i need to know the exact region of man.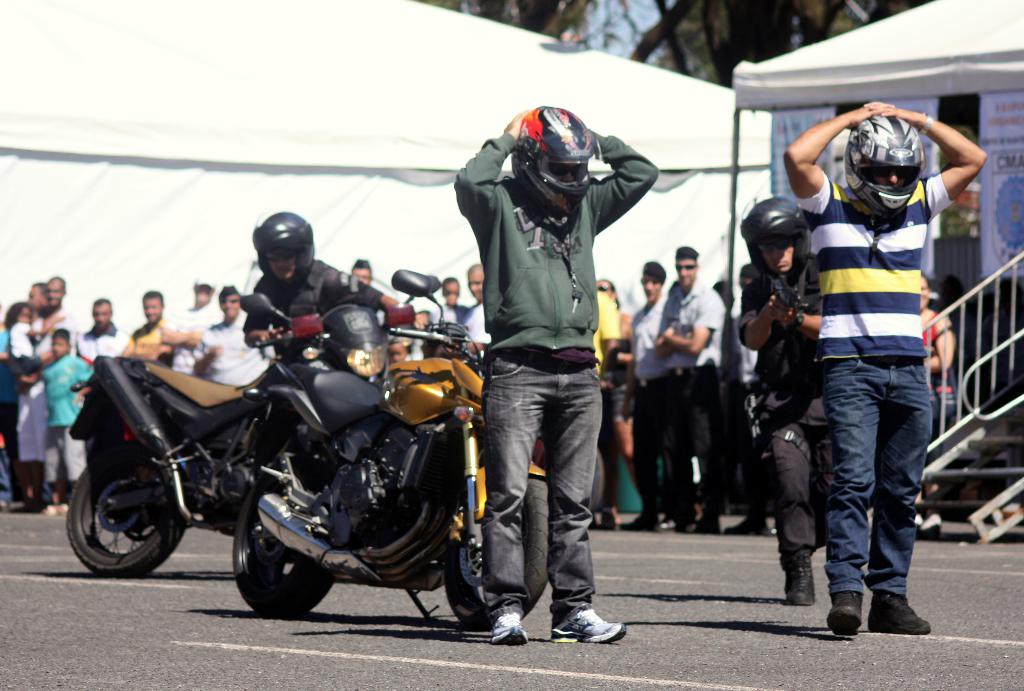
Region: (left=727, top=266, right=760, bottom=434).
